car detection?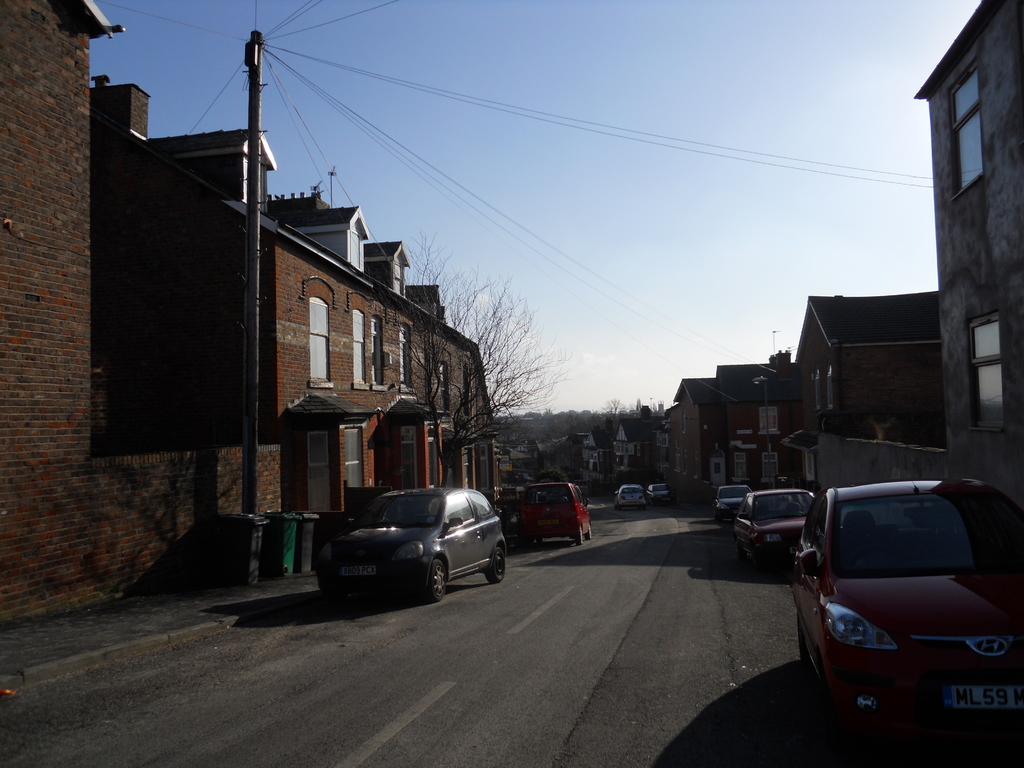
x1=306, y1=481, x2=509, y2=609
